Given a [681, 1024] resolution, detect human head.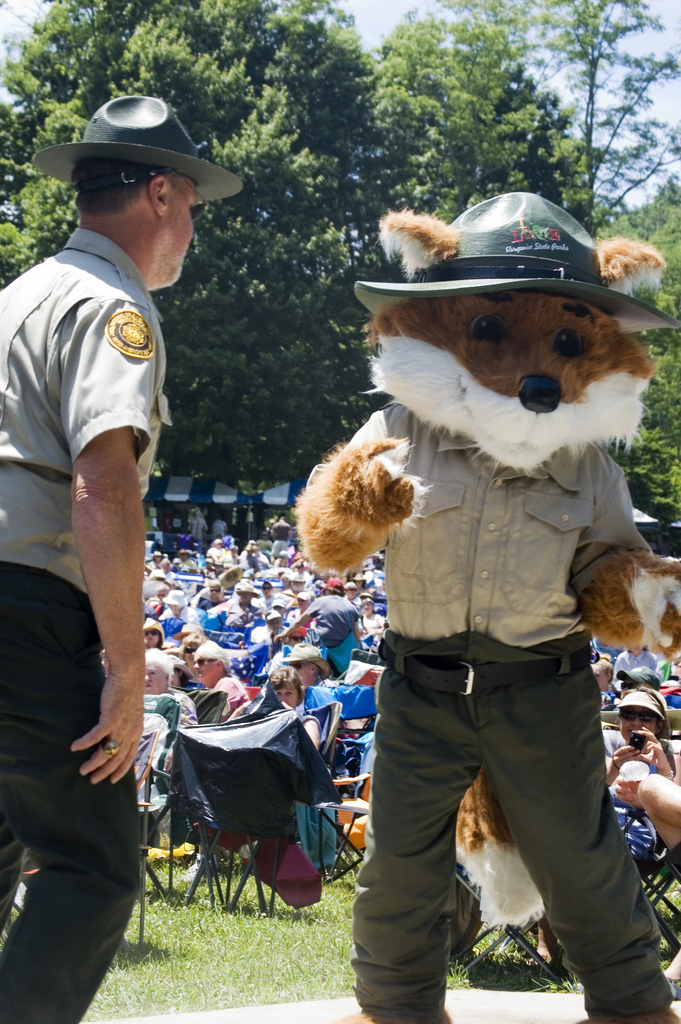
<region>263, 669, 295, 708</region>.
